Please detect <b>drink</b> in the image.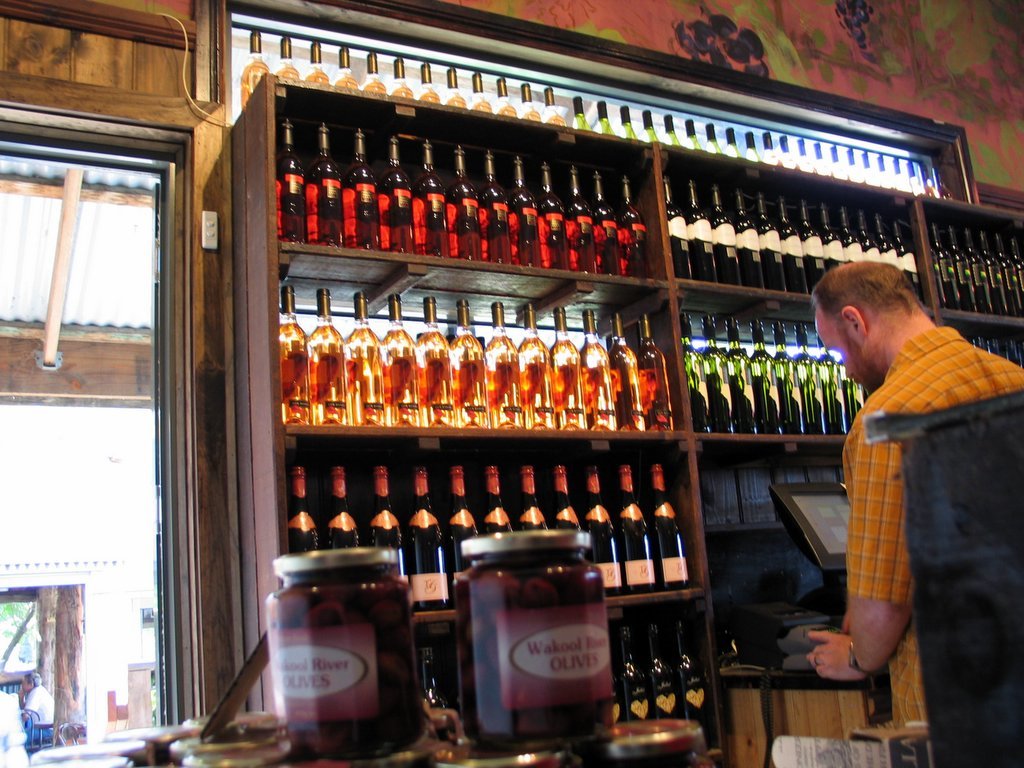
x1=891 y1=160 x2=908 y2=194.
